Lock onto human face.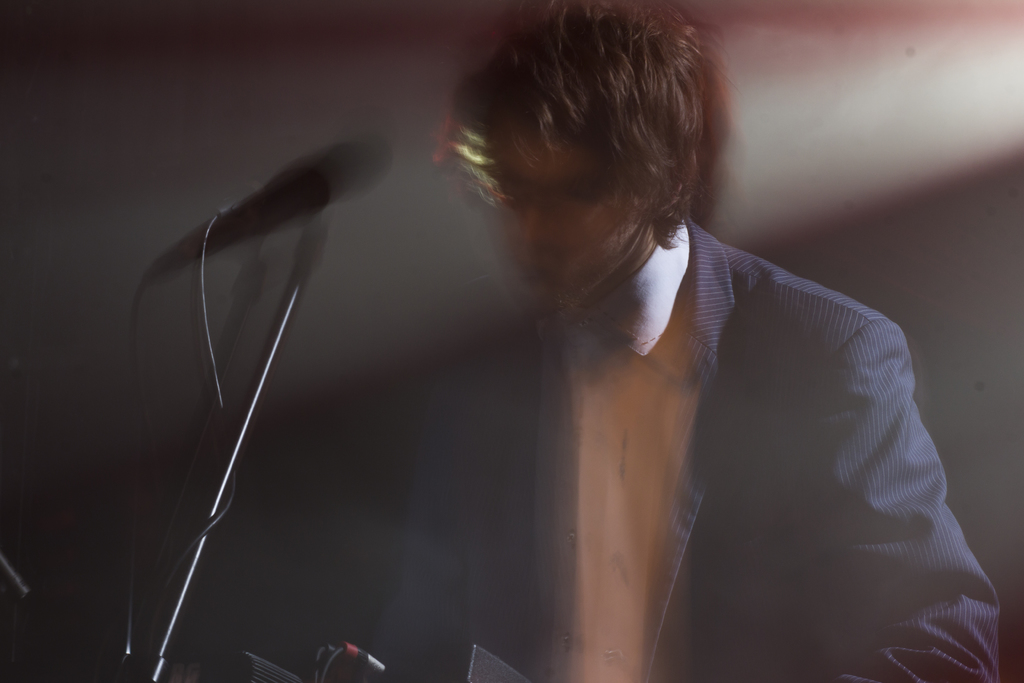
Locked: <region>473, 117, 655, 316</region>.
